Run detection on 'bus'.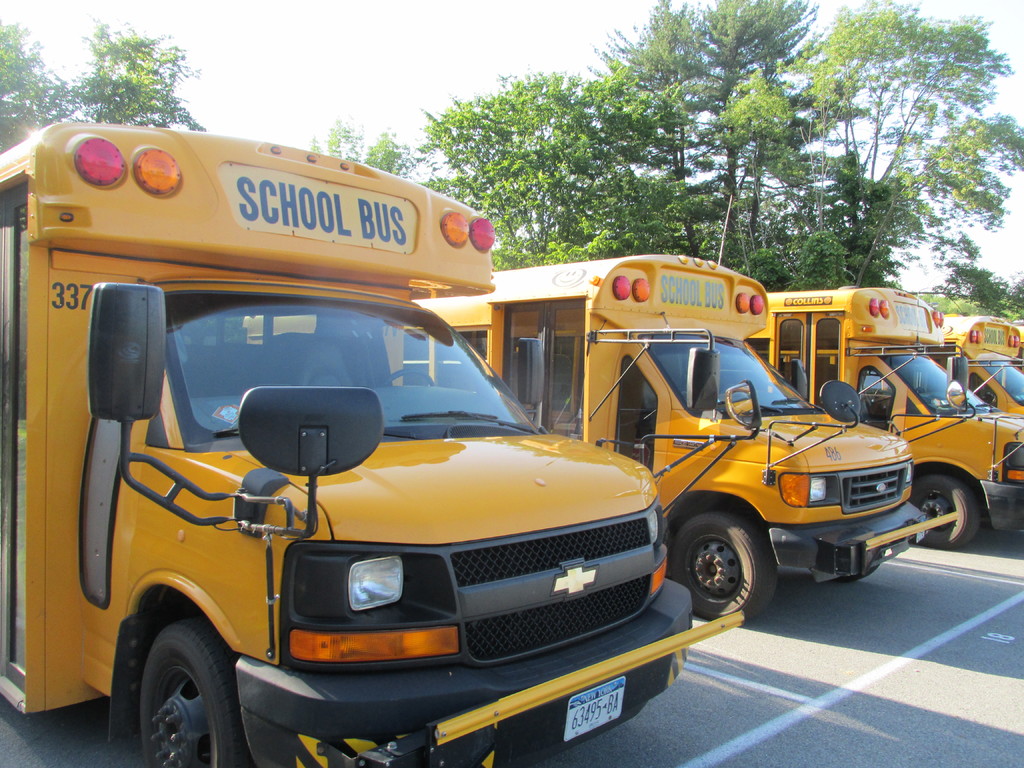
Result: l=0, t=119, r=764, b=767.
